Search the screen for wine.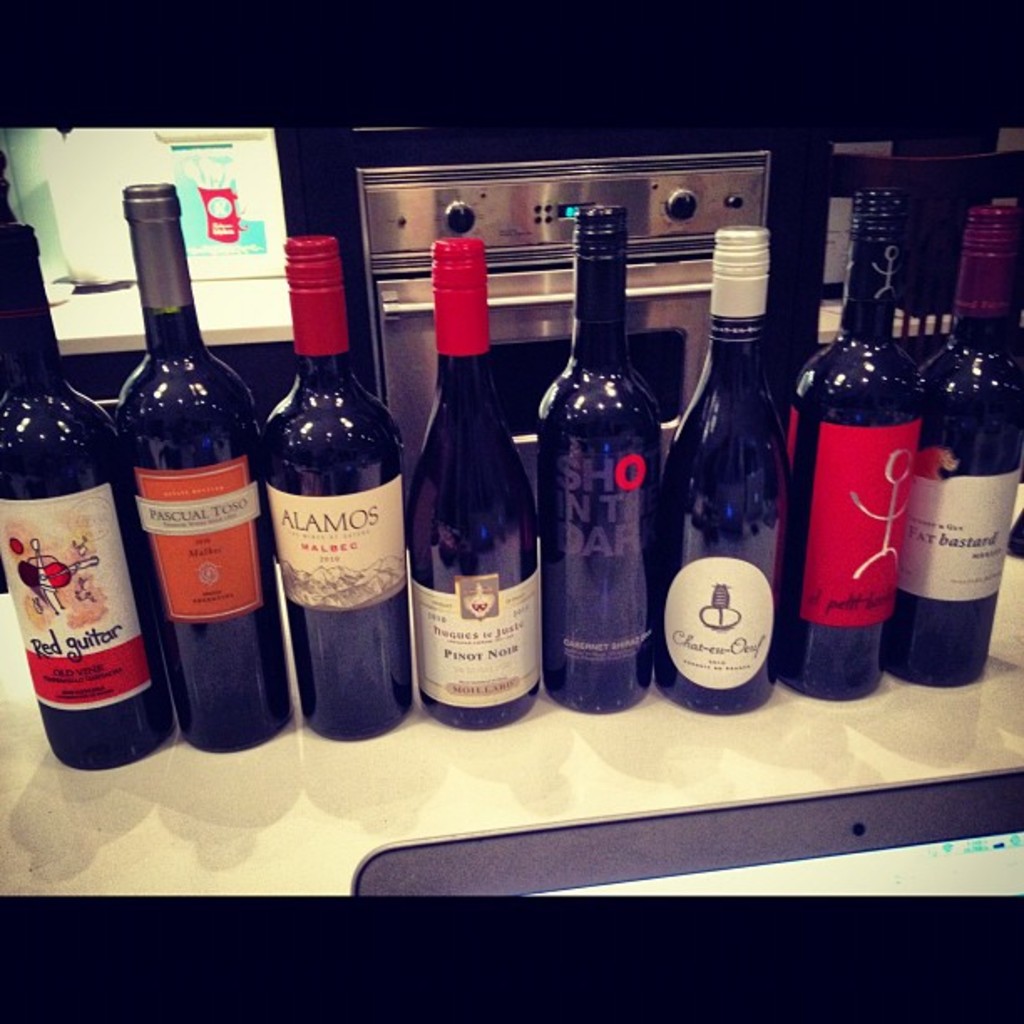
Found at crop(403, 243, 542, 731).
